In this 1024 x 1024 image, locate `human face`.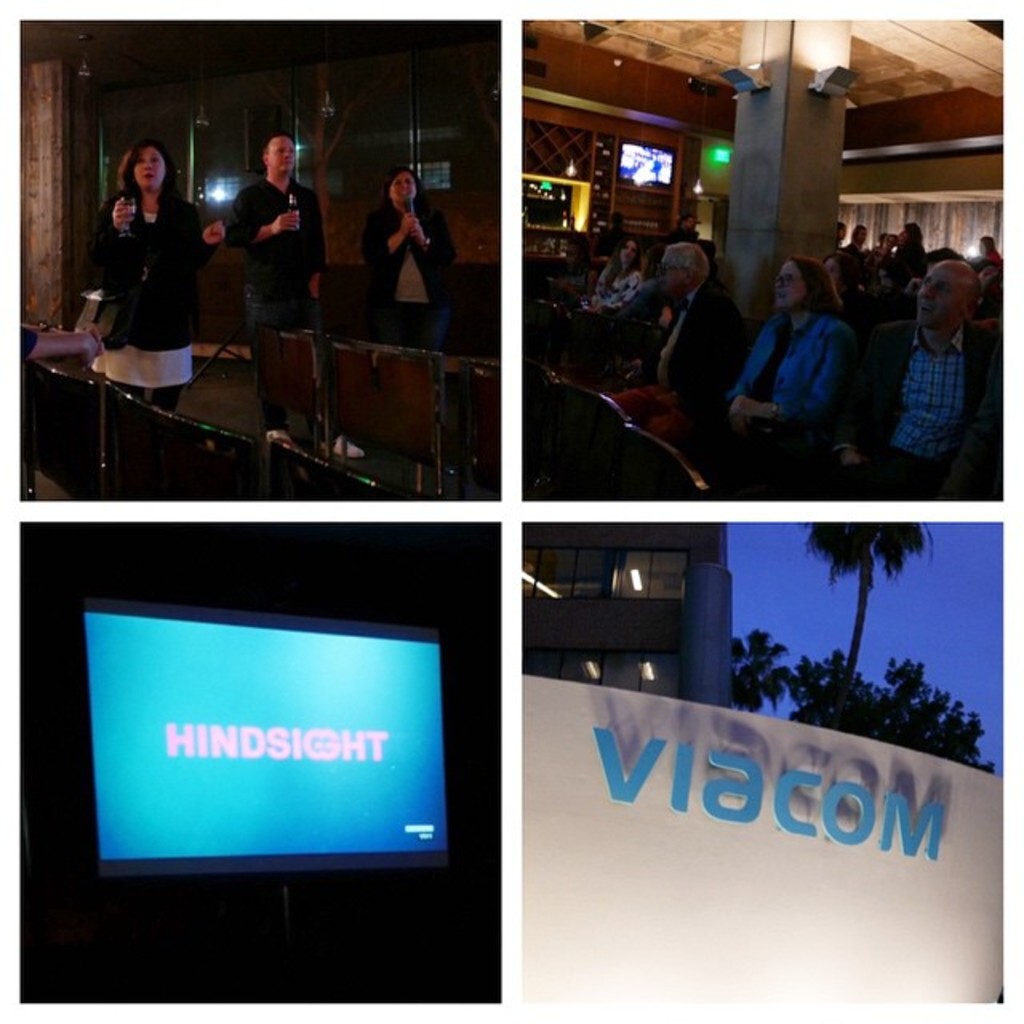
Bounding box: Rect(390, 174, 421, 197).
